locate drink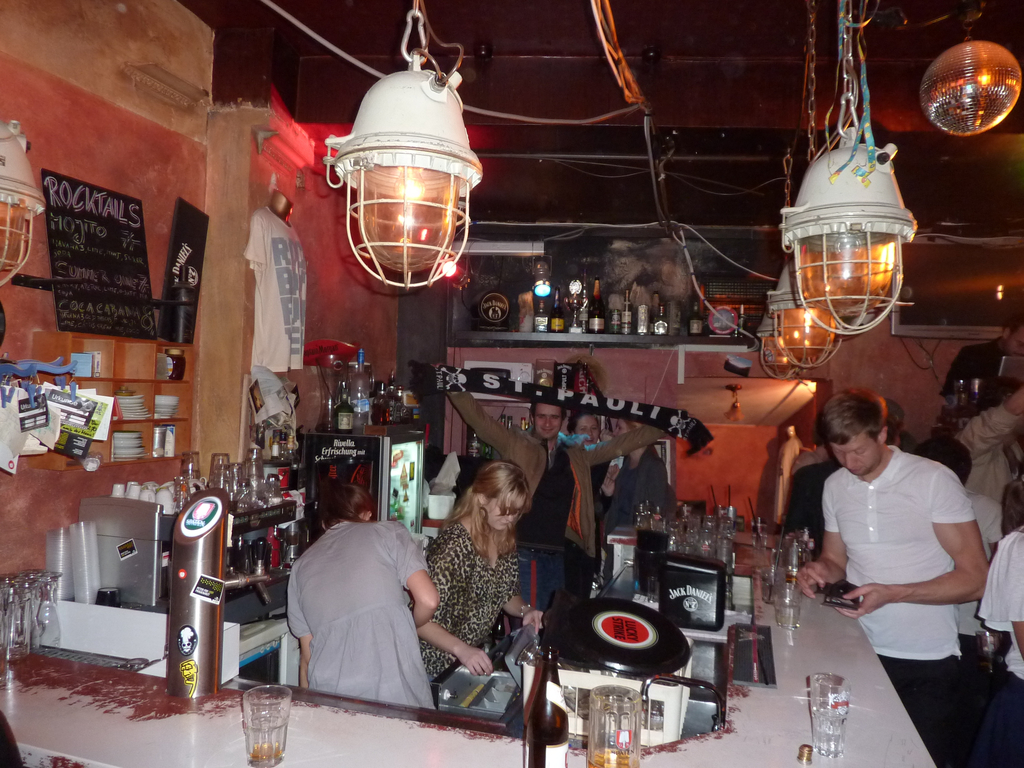
592:278:604:332
